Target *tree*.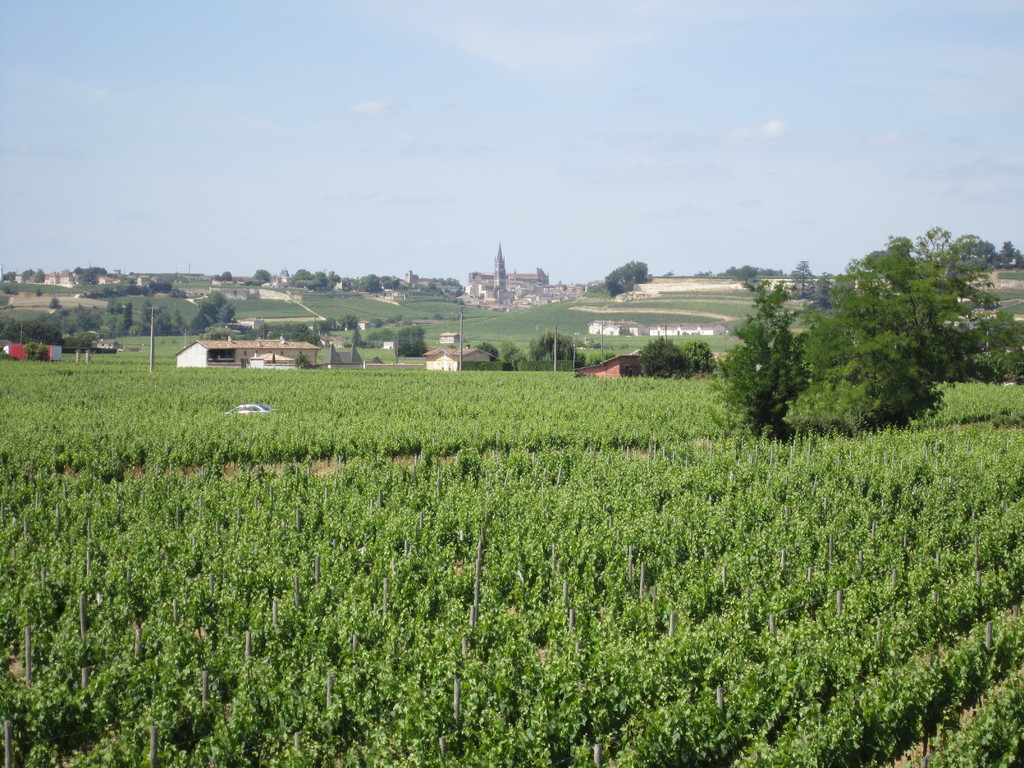
Target region: {"x1": 707, "y1": 276, "x2": 812, "y2": 436}.
